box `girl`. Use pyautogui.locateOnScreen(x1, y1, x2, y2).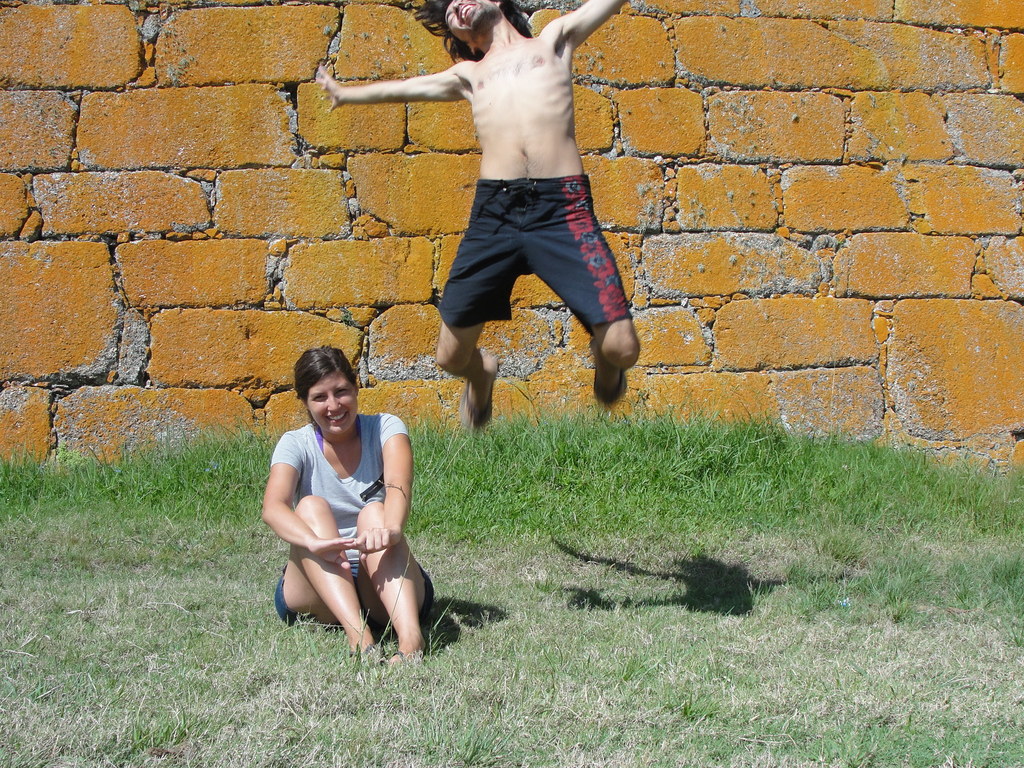
pyautogui.locateOnScreen(257, 356, 436, 655).
